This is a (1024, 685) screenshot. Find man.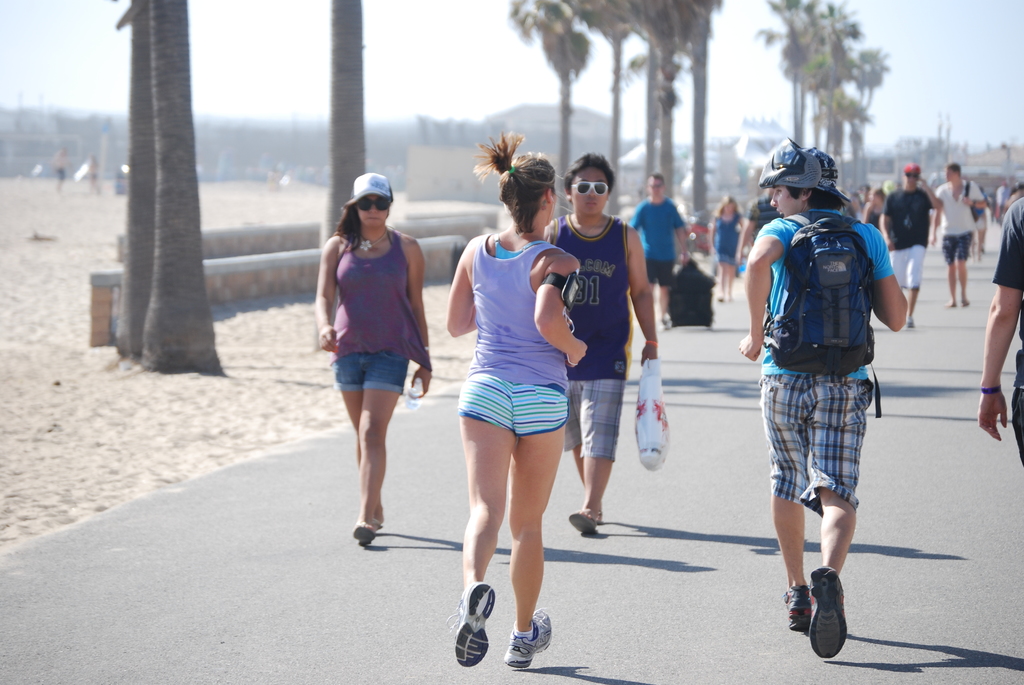
Bounding box: select_region(877, 163, 943, 328).
